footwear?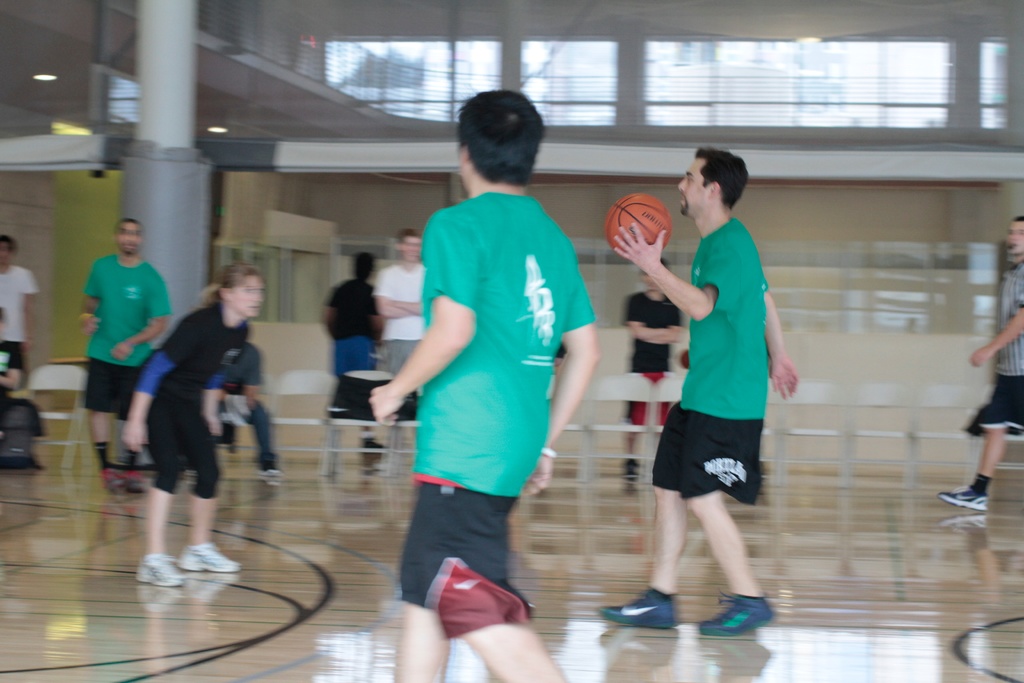
detection(125, 456, 144, 497)
